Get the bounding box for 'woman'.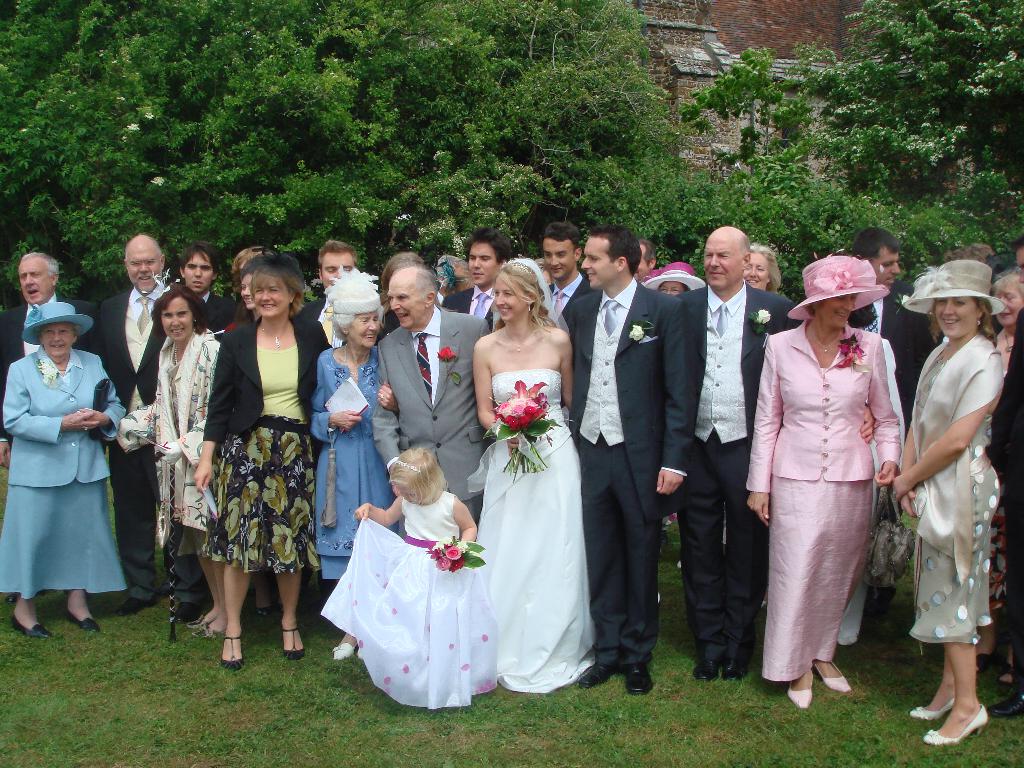
[890,257,1006,743].
